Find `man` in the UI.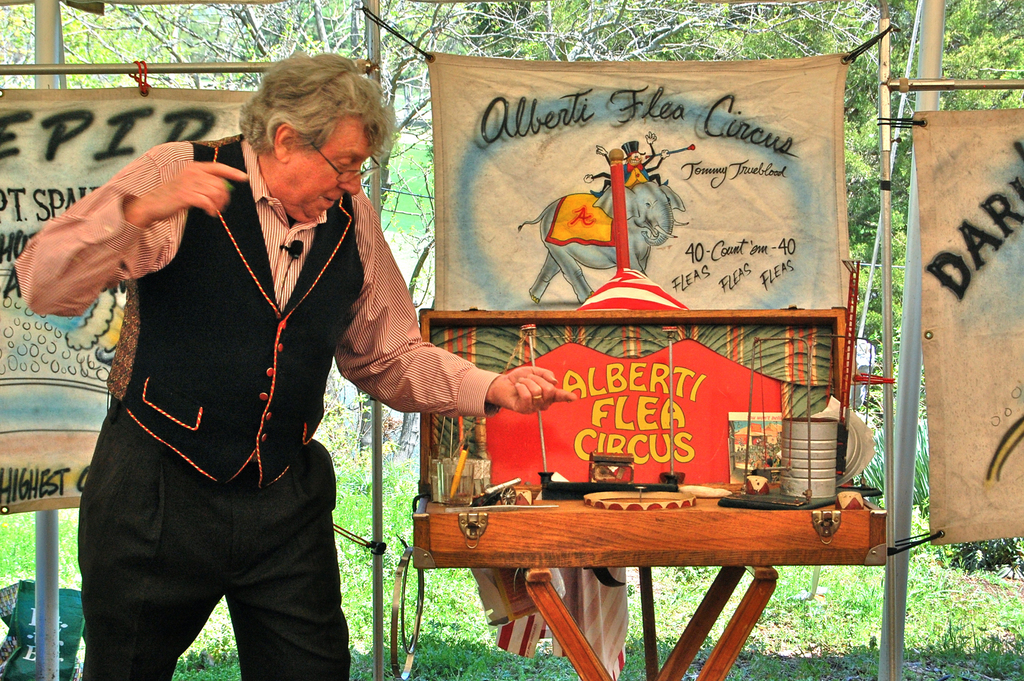
UI element at bbox=(8, 47, 574, 680).
